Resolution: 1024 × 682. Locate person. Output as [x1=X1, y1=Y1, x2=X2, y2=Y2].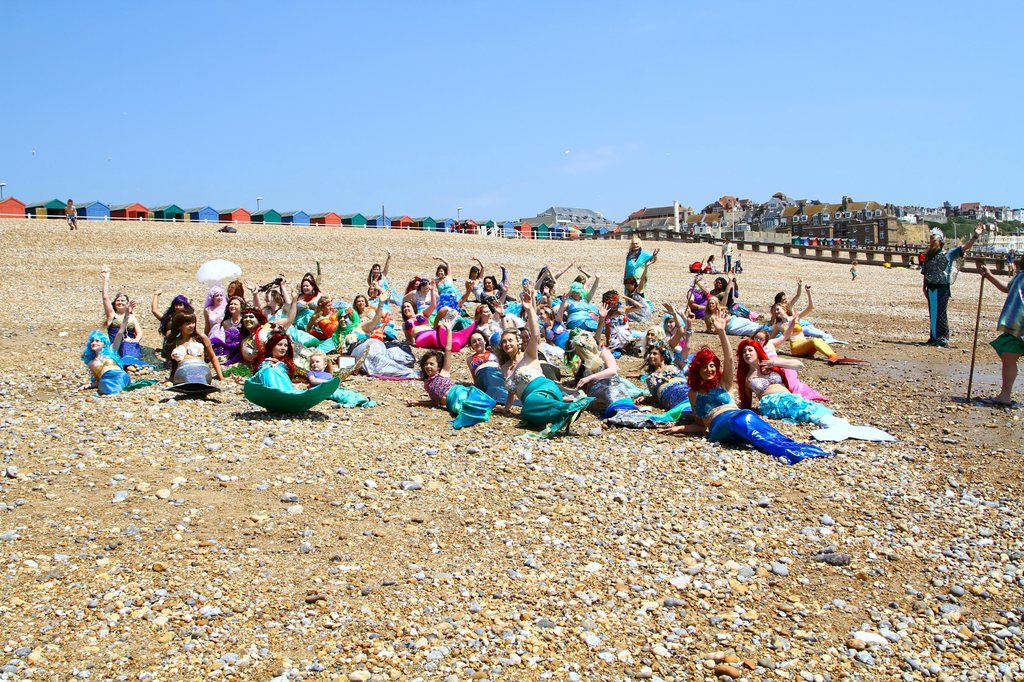
[x1=403, y1=276, x2=422, y2=302].
